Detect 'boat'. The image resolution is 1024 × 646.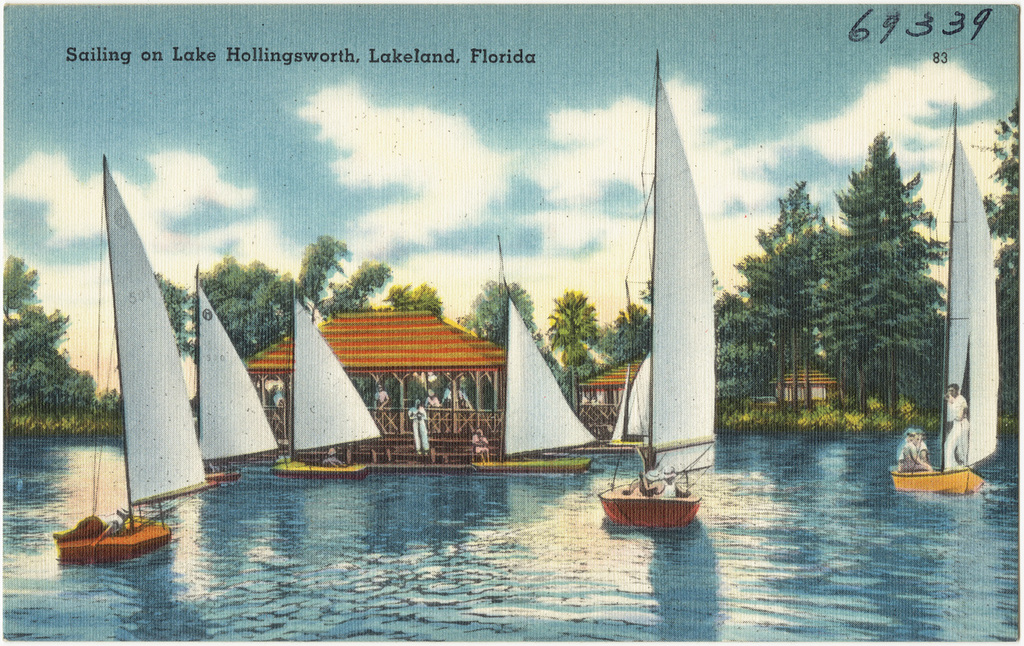
Rect(595, 49, 722, 534).
